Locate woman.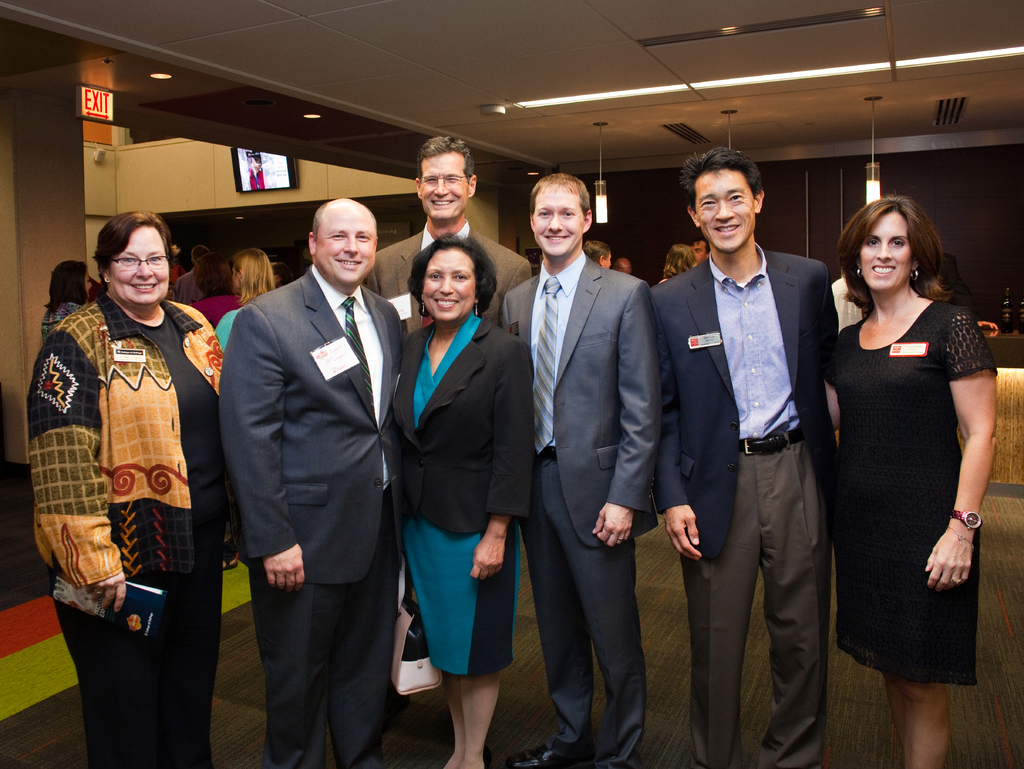
Bounding box: Rect(188, 250, 235, 302).
